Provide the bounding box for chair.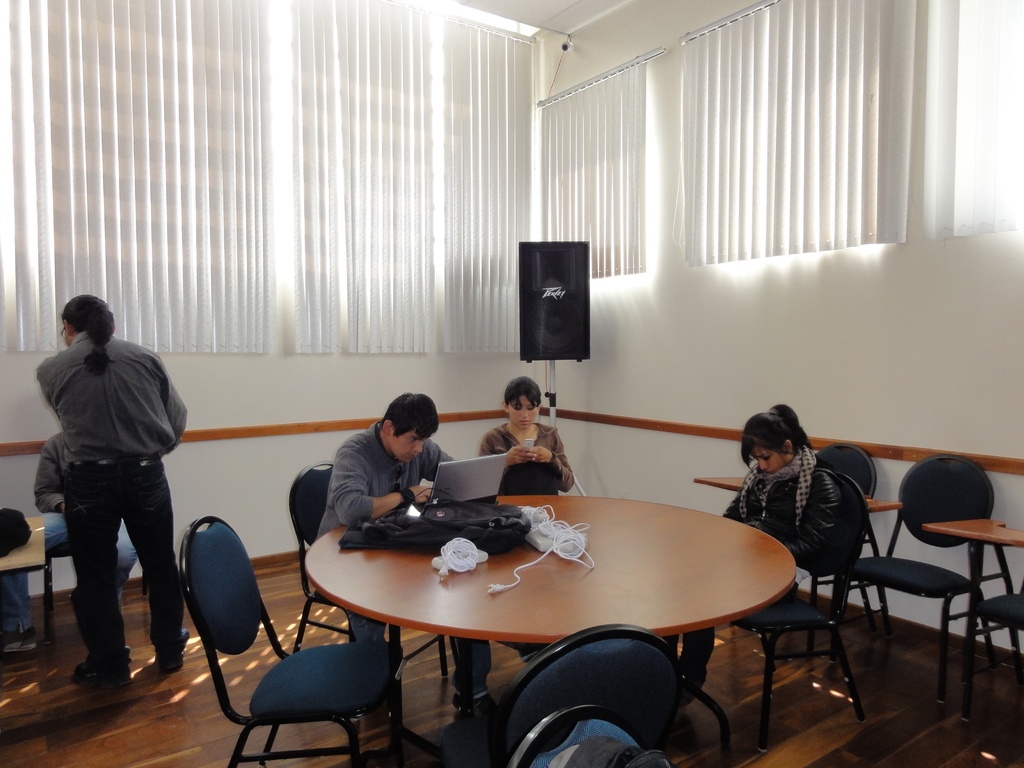
{"x1": 678, "y1": 463, "x2": 878, "y2": 746}.
